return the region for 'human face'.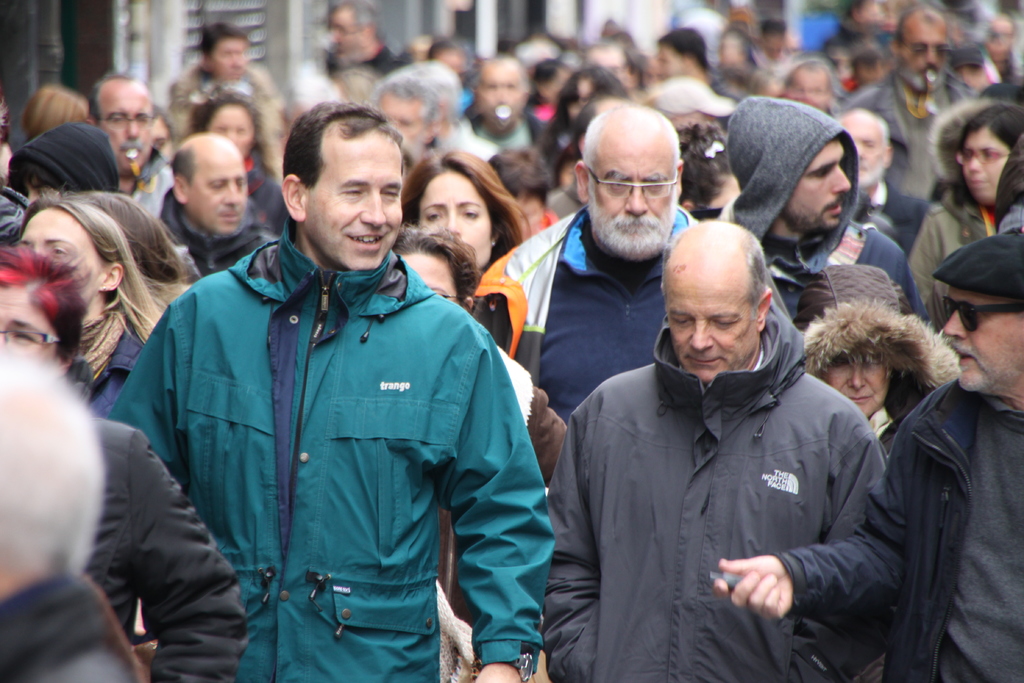
left=18, top=201, right=108, bottom=309.
